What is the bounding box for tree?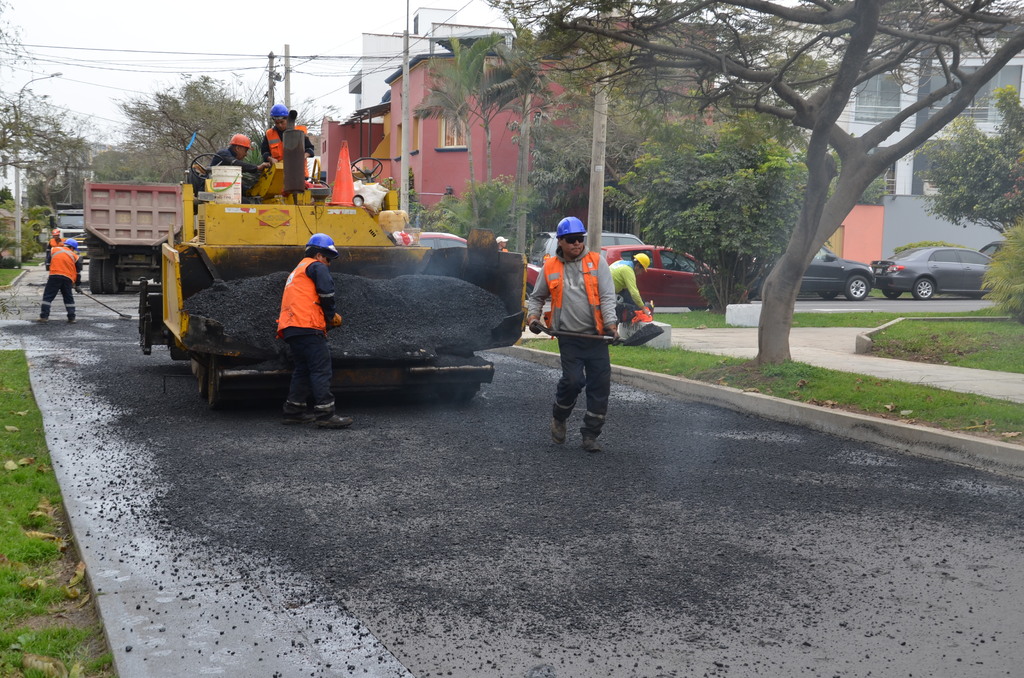
locate(483, 0, 1023, 371).
